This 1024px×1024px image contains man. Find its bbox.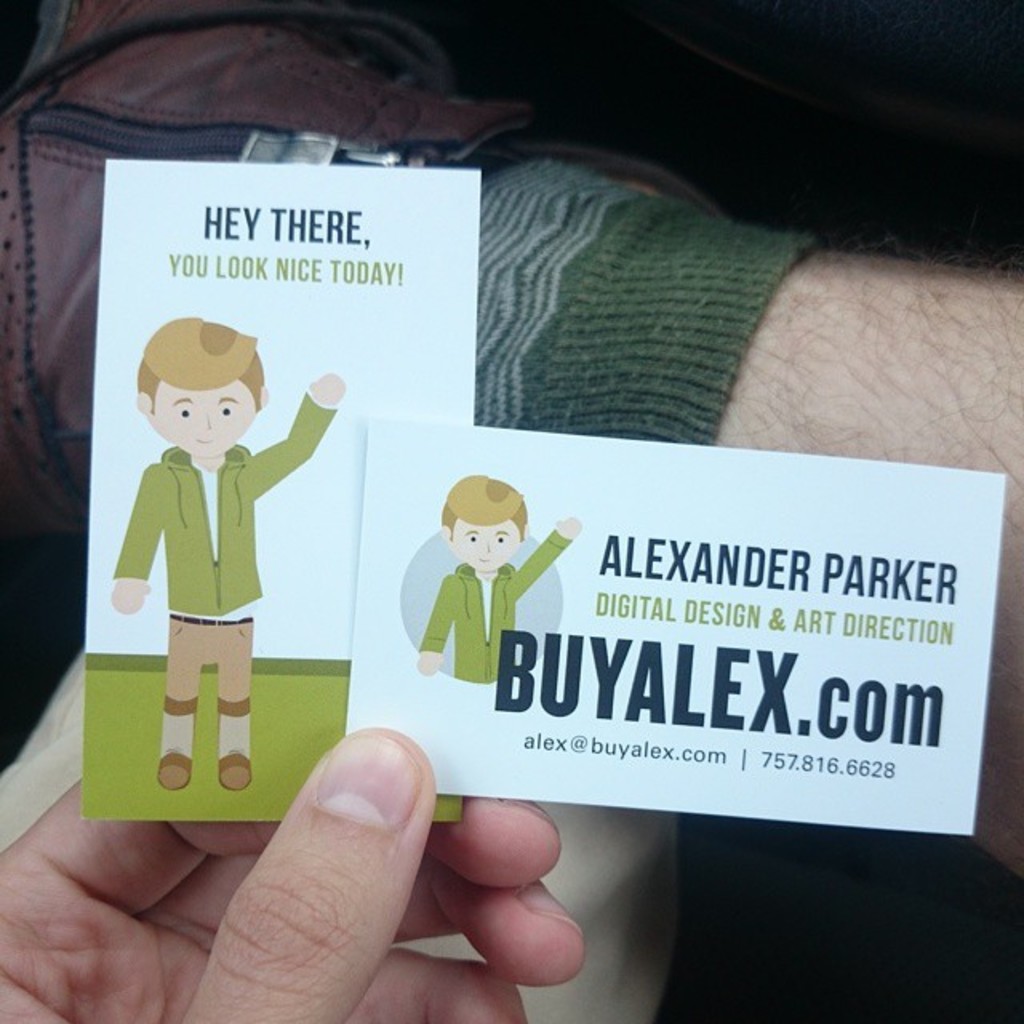
(left=82, top=293, right=365, bottom=843).
